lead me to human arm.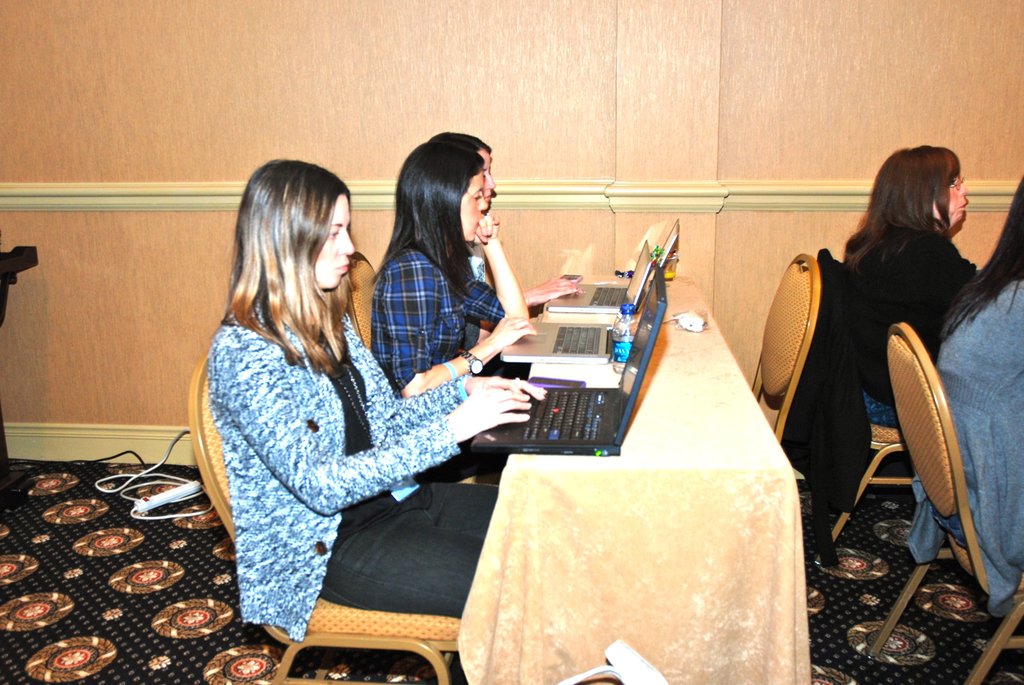
Lead to 228/326/536/515.
